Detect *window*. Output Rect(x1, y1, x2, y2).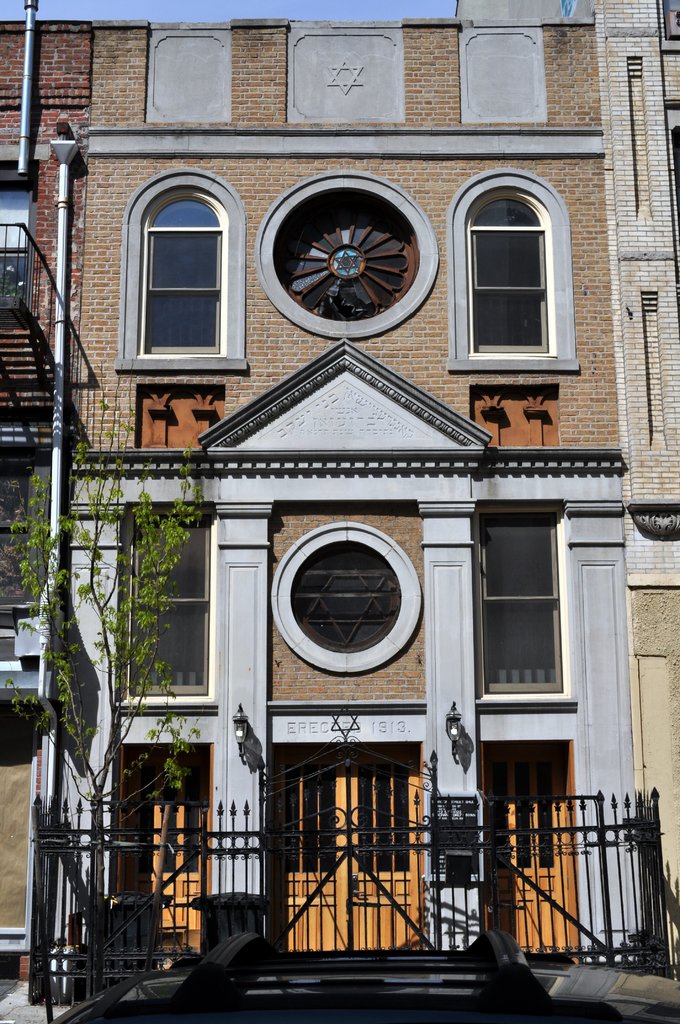
Rect(469, 195, 555, 364).
